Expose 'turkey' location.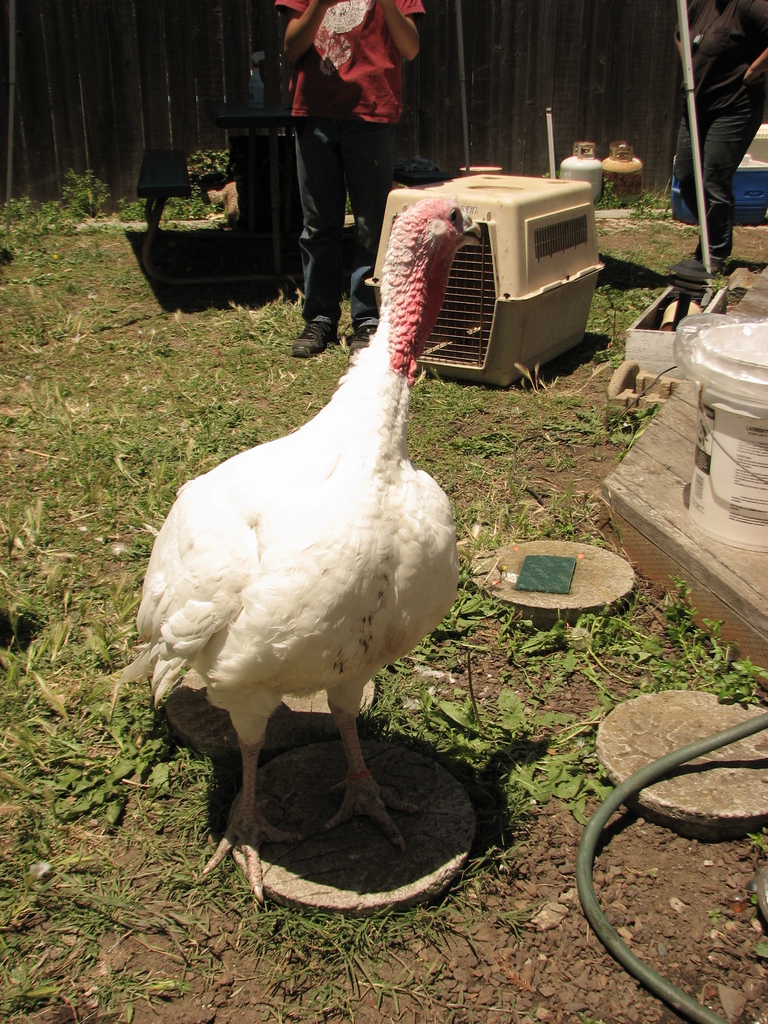
Exposed at 112/196/484/908.
